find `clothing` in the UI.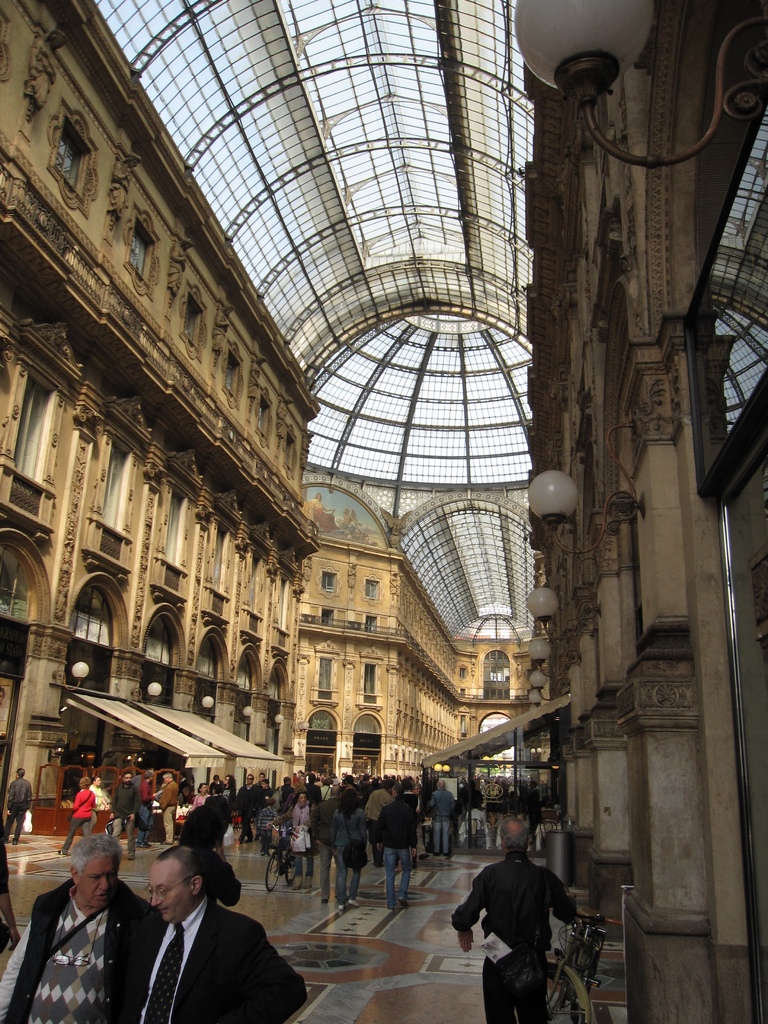
UI element at pyautogui.locateOnScreen(7, 772, 30, 845).
